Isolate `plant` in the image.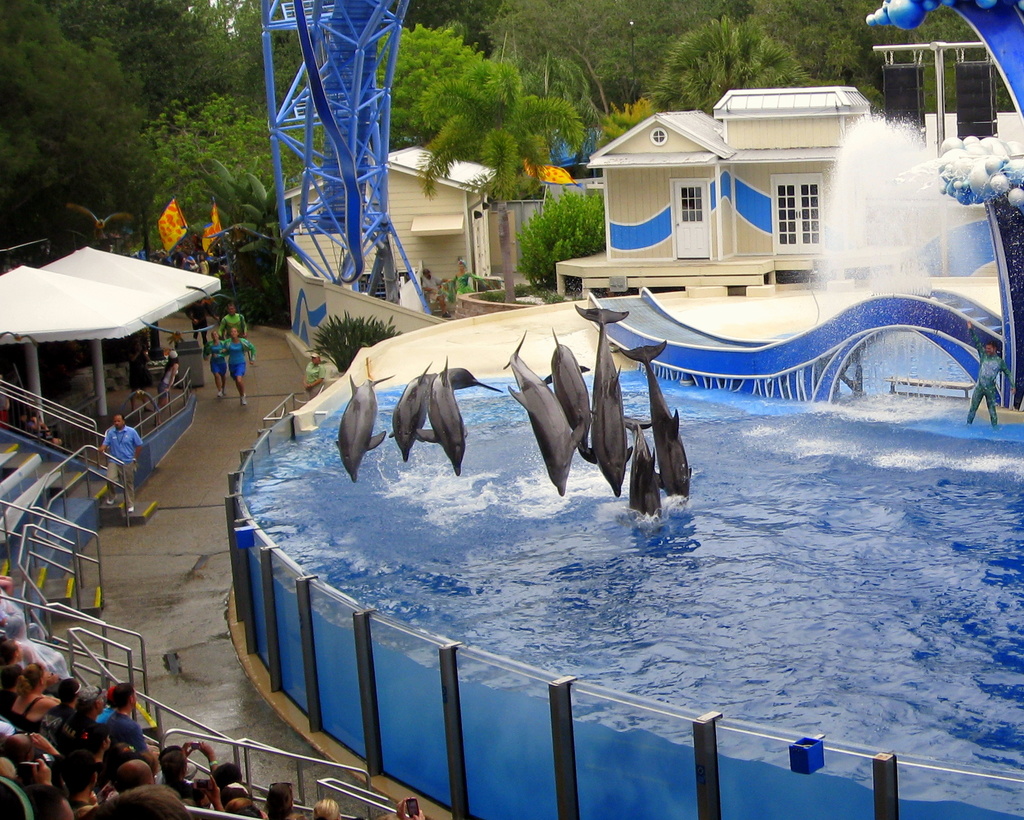
Isolated region: [307, 301, 402, 373].
